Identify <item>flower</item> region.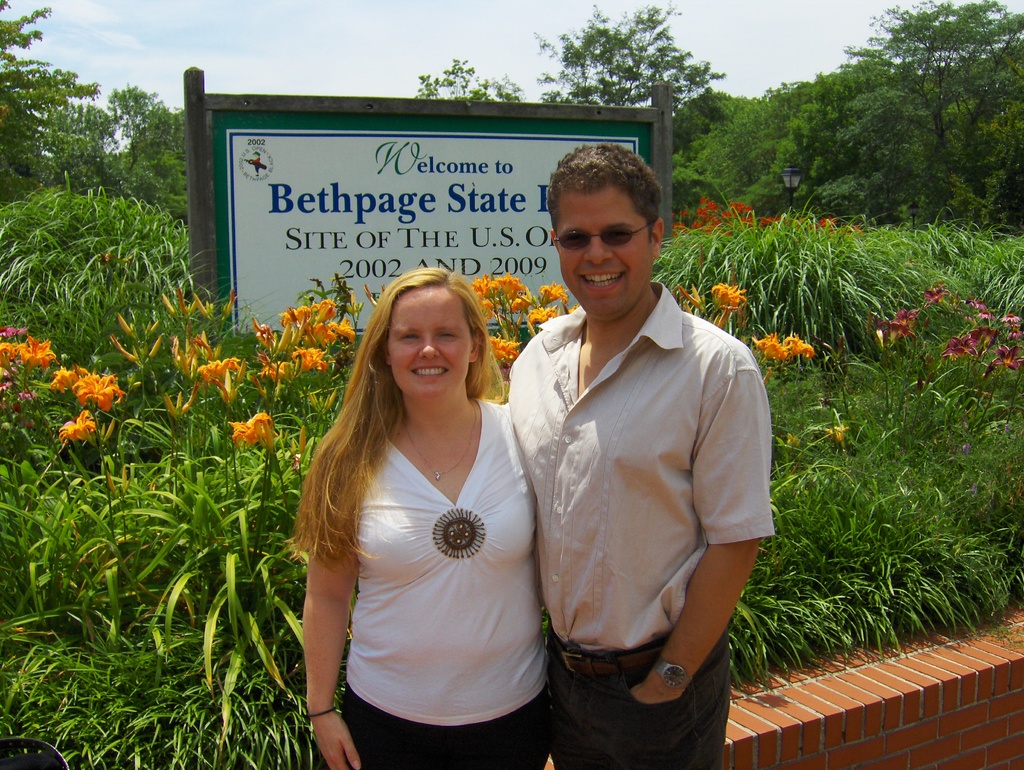
Region: l=223, t=410, r=272, b=450.
